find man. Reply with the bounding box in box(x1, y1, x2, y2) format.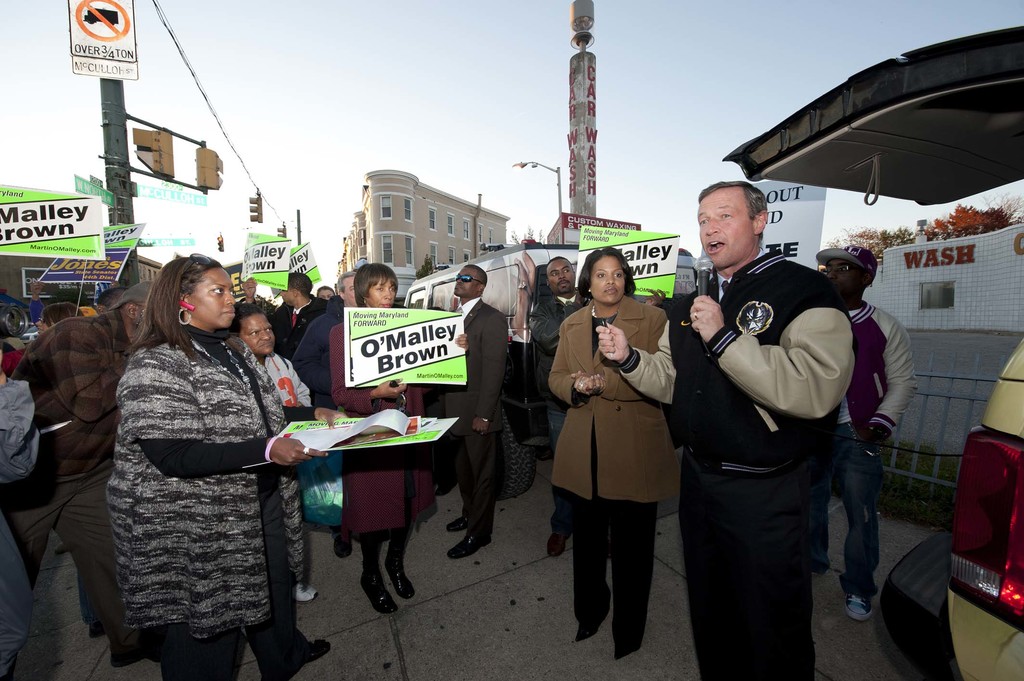
box(229, 297, 313, 604).
